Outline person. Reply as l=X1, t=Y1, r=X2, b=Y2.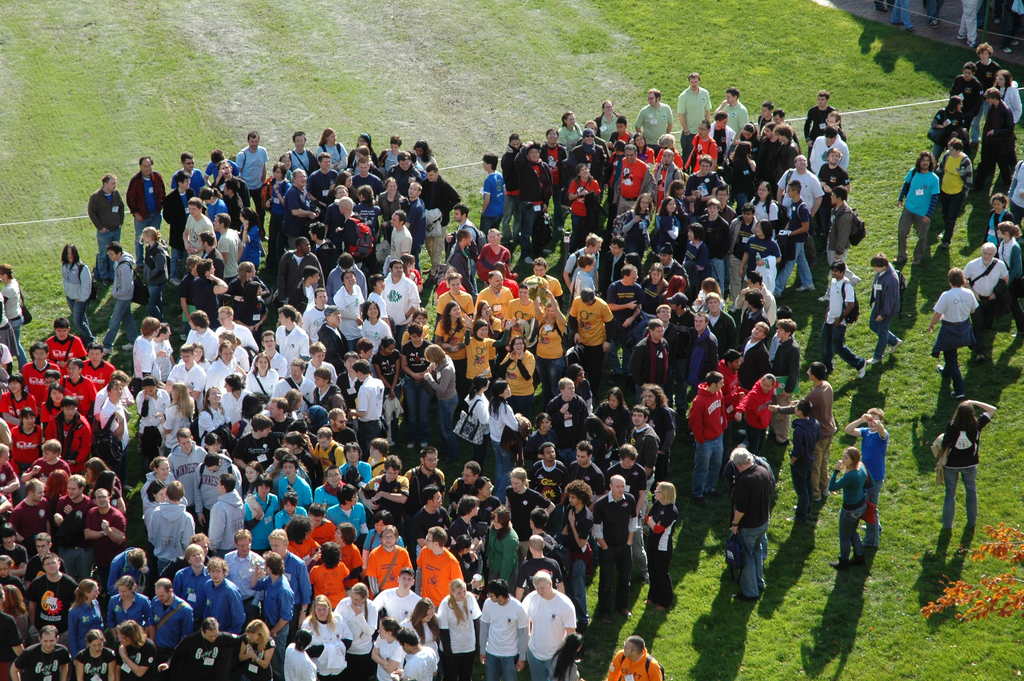
l=572, t=436, r=603, b=484.
